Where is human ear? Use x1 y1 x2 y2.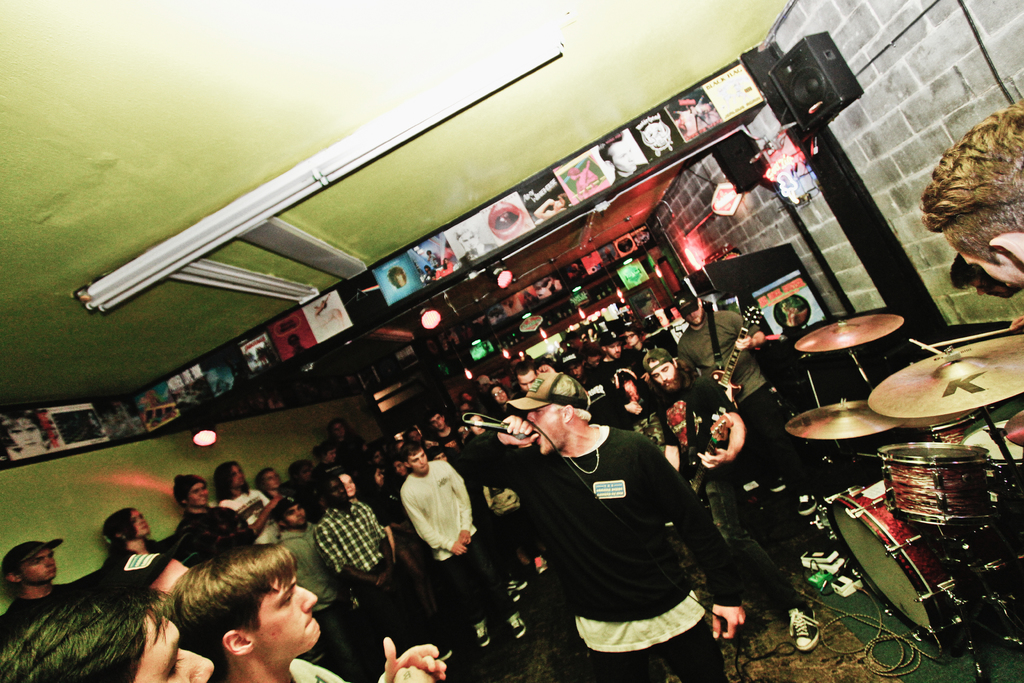
4 573 19 587.
